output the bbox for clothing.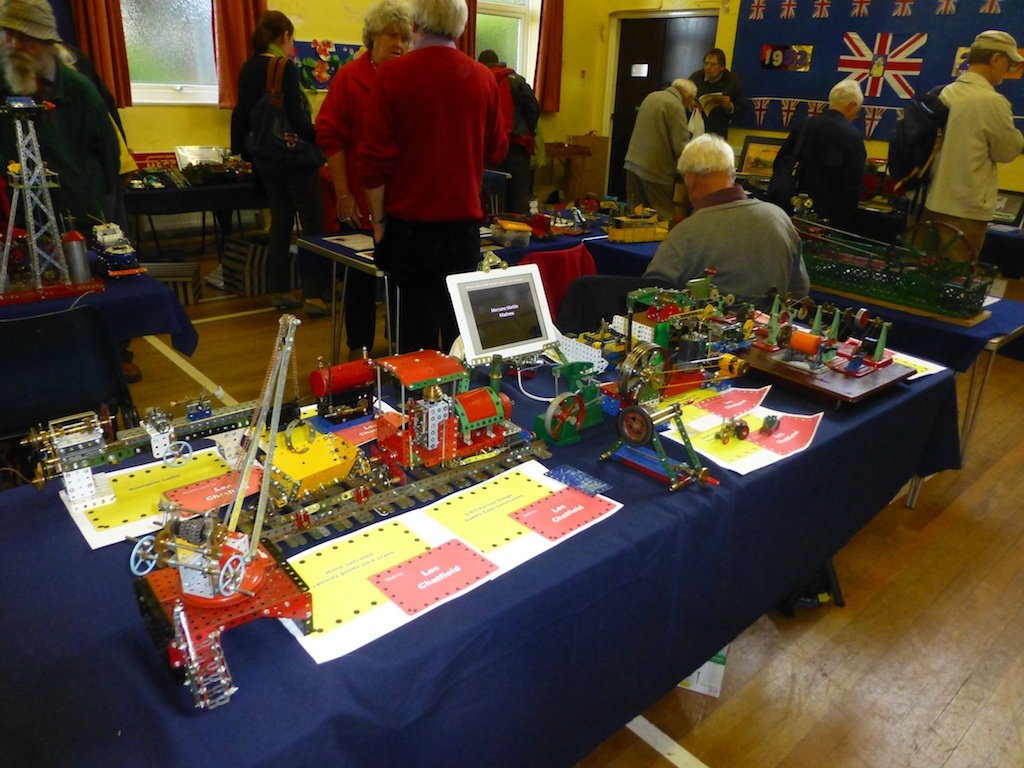
[x1=236, y1=58, x2=326, y2=245].
